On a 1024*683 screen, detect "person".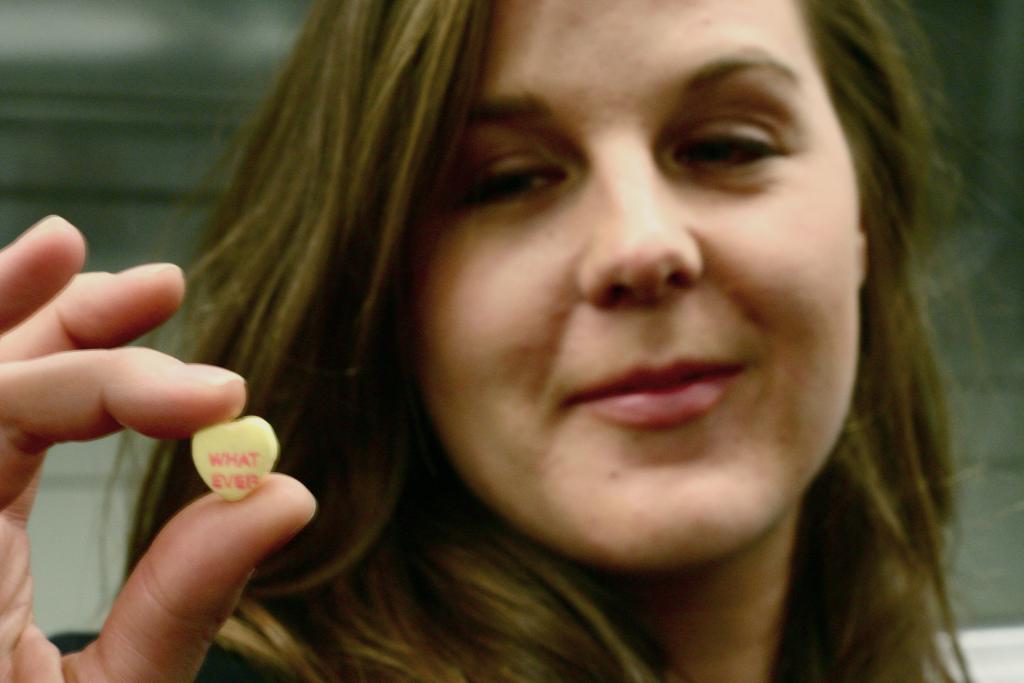
<box>0,0,1023,674</box>.
